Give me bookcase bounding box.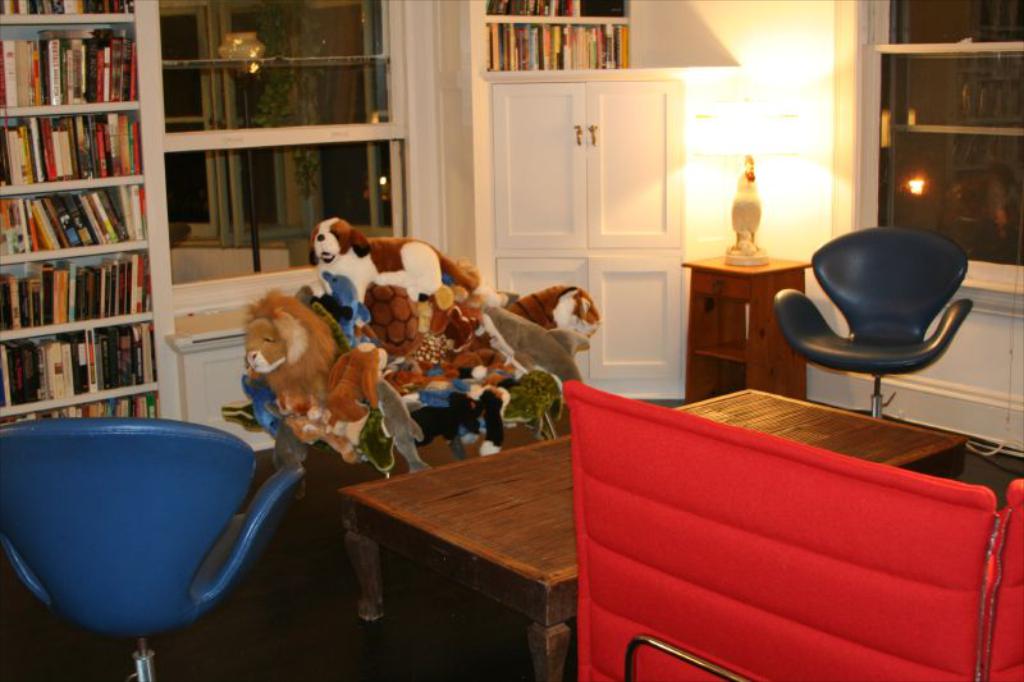
{"left": 8, "top": 37, "right": 163, "bottom": 440}.
